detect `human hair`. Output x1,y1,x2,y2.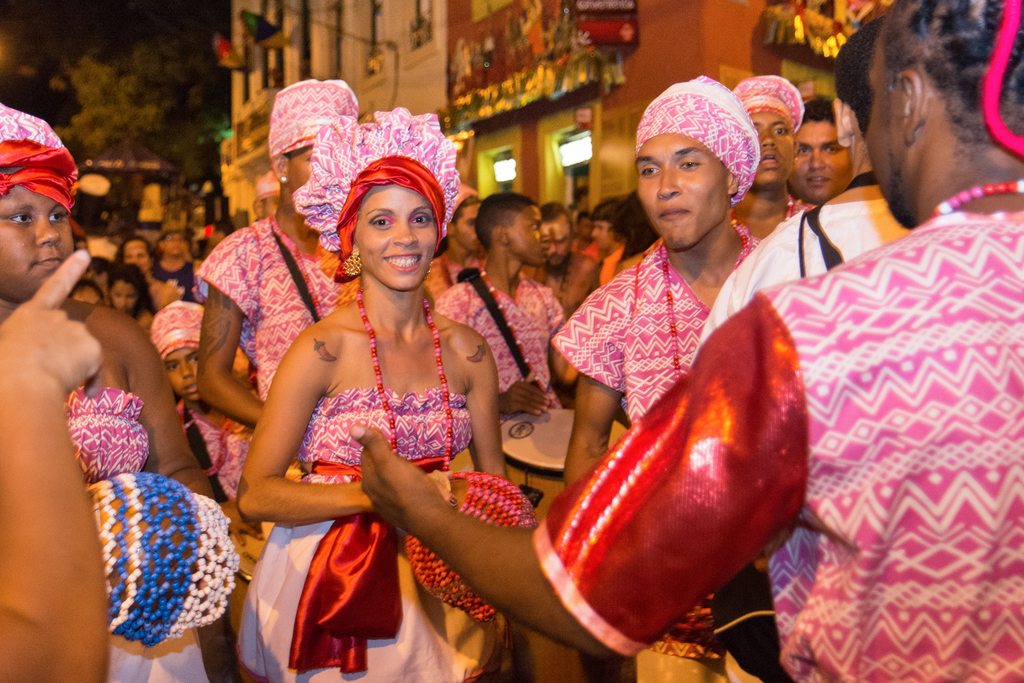
834,31,865,128.
